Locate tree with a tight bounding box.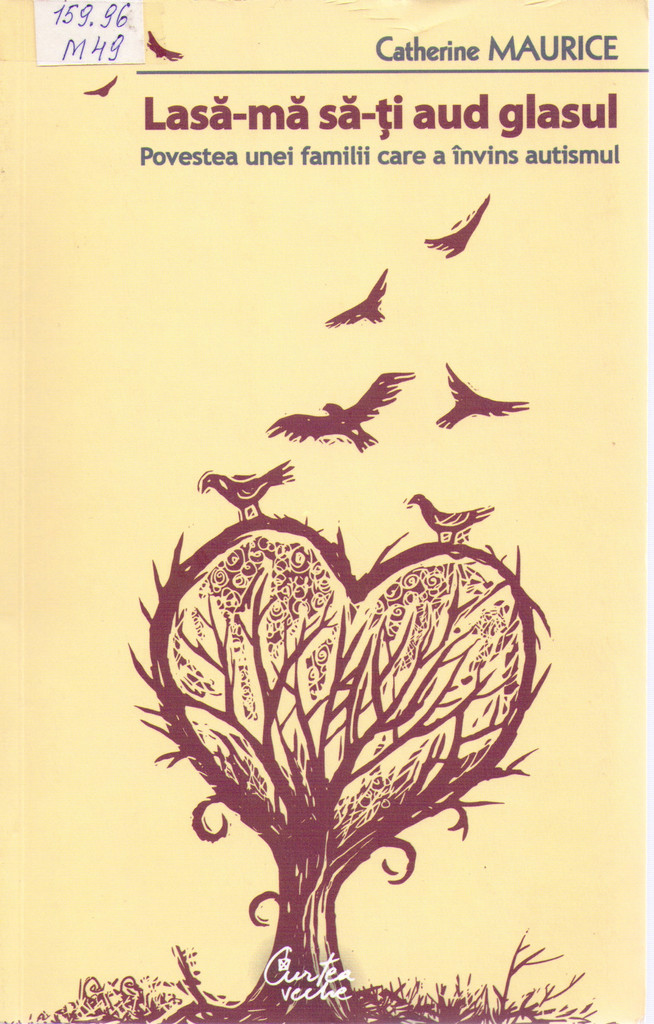
143, 503, 554, 1023.
